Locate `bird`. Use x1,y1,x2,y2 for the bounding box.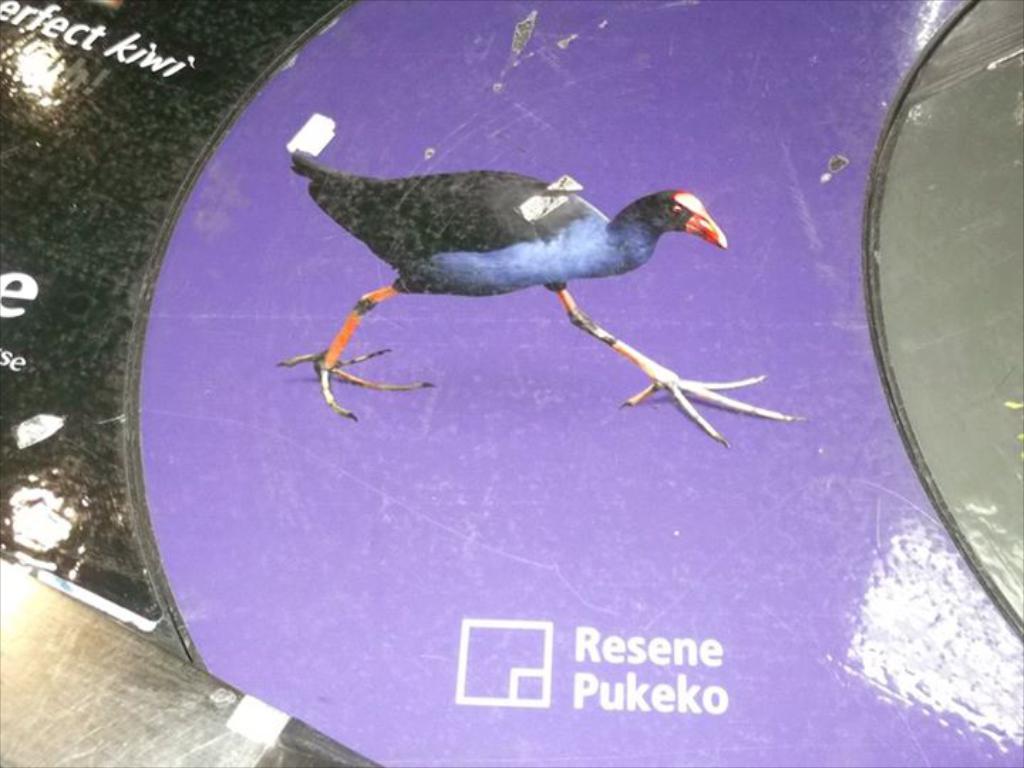
267,145,727,411.
